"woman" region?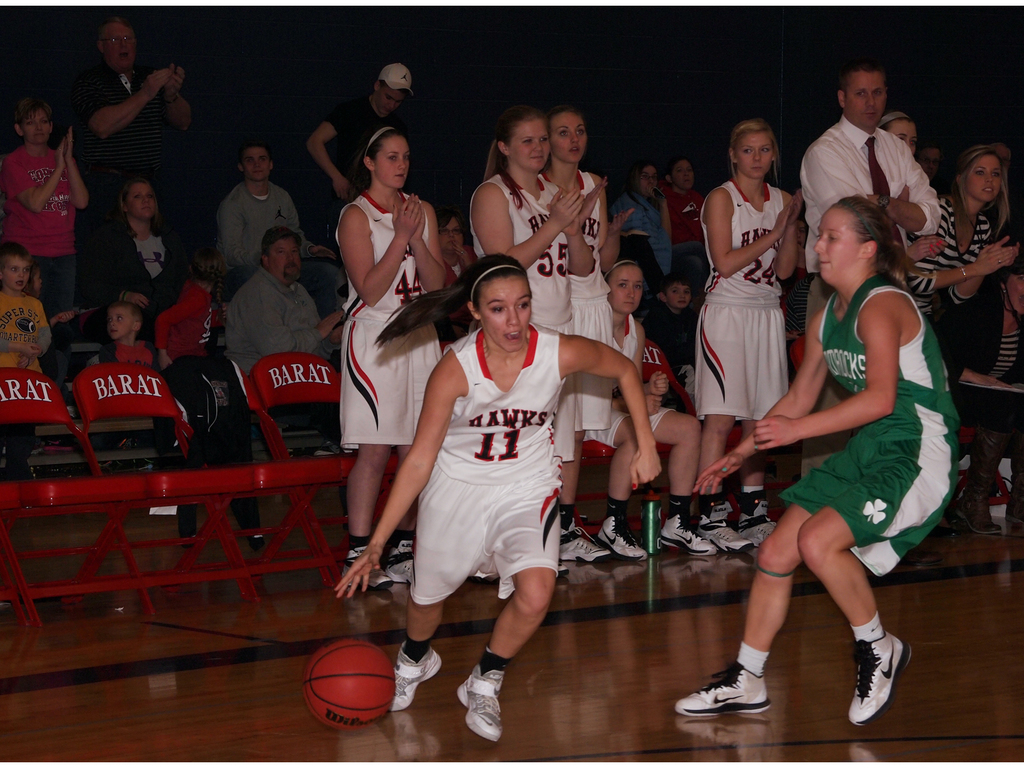
(x1=1, y1=93, x2=92, y2=342)
